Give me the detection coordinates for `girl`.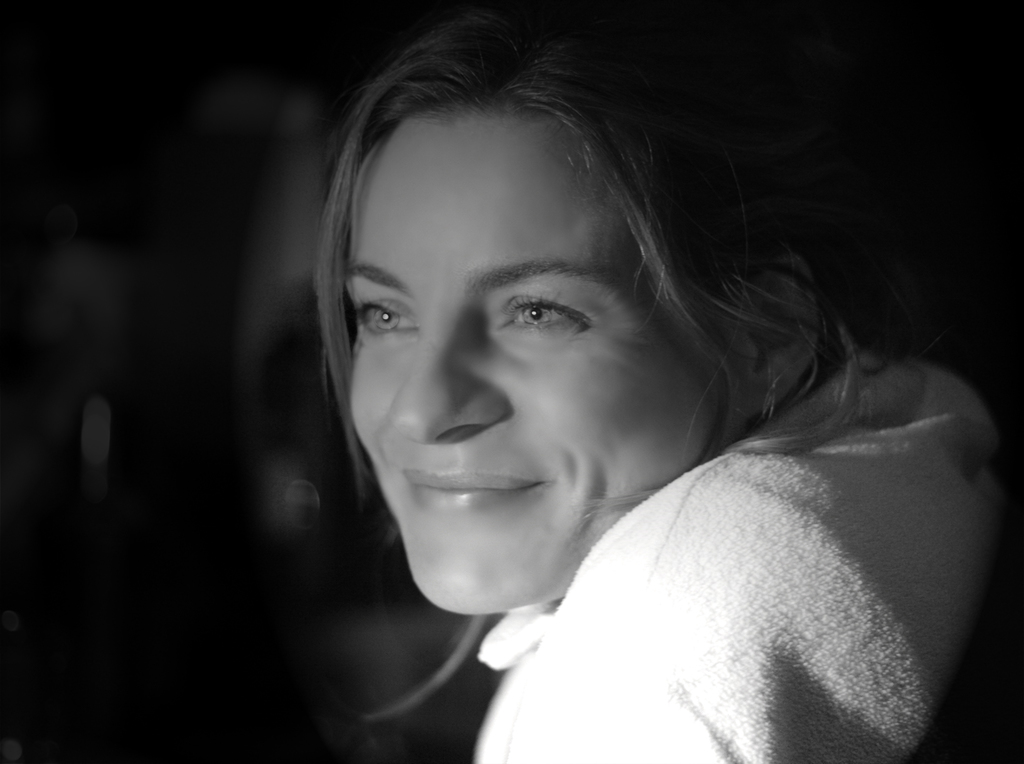
l=316, t=0, r=1023, b=763.
